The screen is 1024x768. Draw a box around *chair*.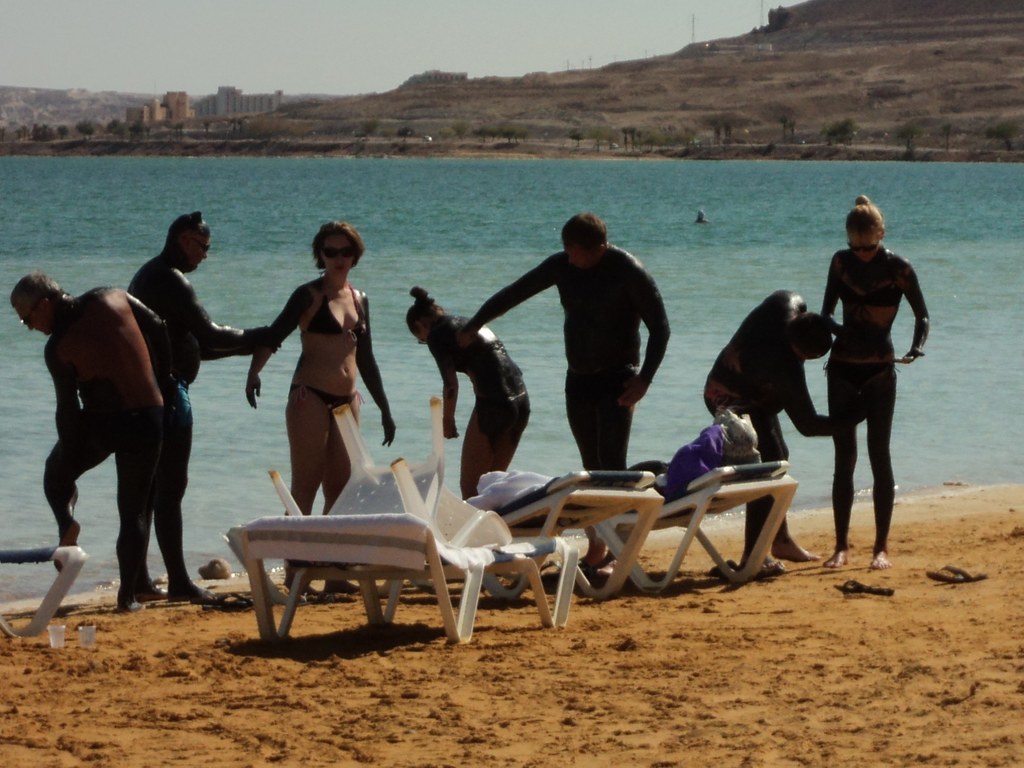
414 468 667 605.
